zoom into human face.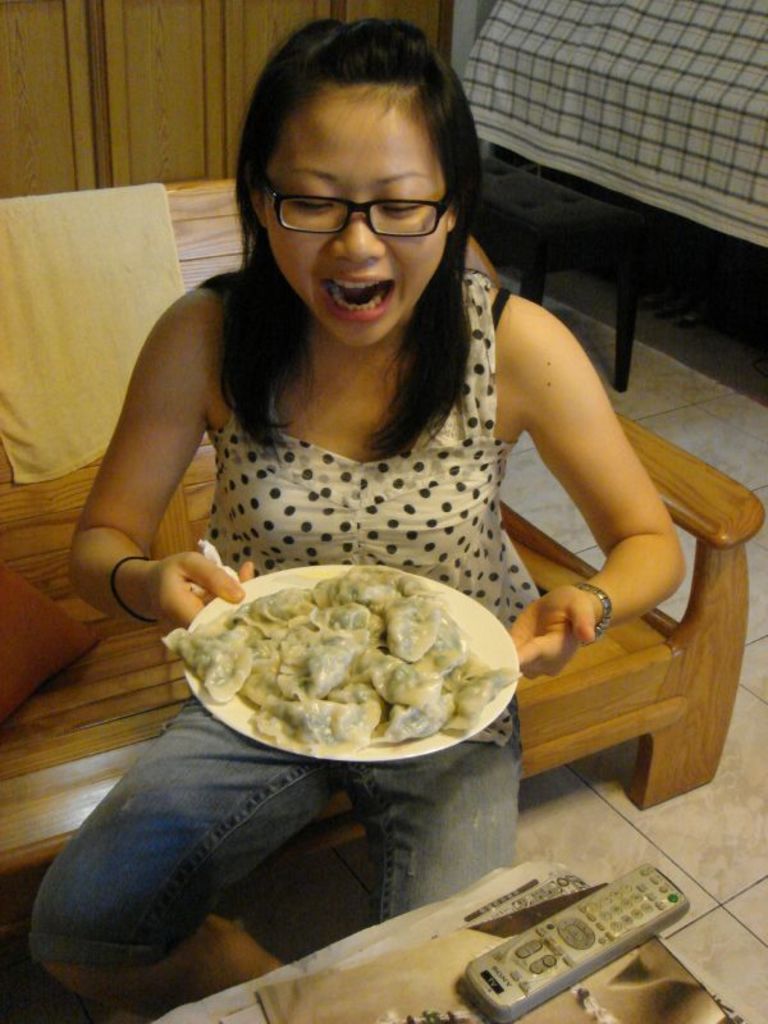
Zoom target: <bbox>257, 86, 445, 347</bbox>.
